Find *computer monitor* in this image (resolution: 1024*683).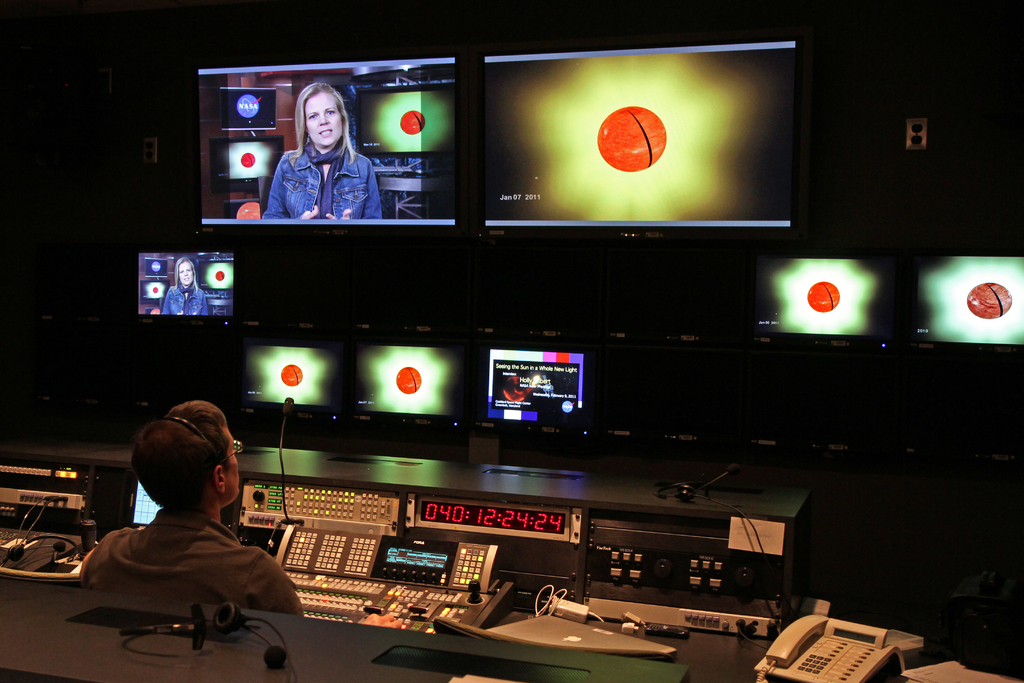
{"left": 479, "top": 344, "right": 588, "bottom": 436}.
